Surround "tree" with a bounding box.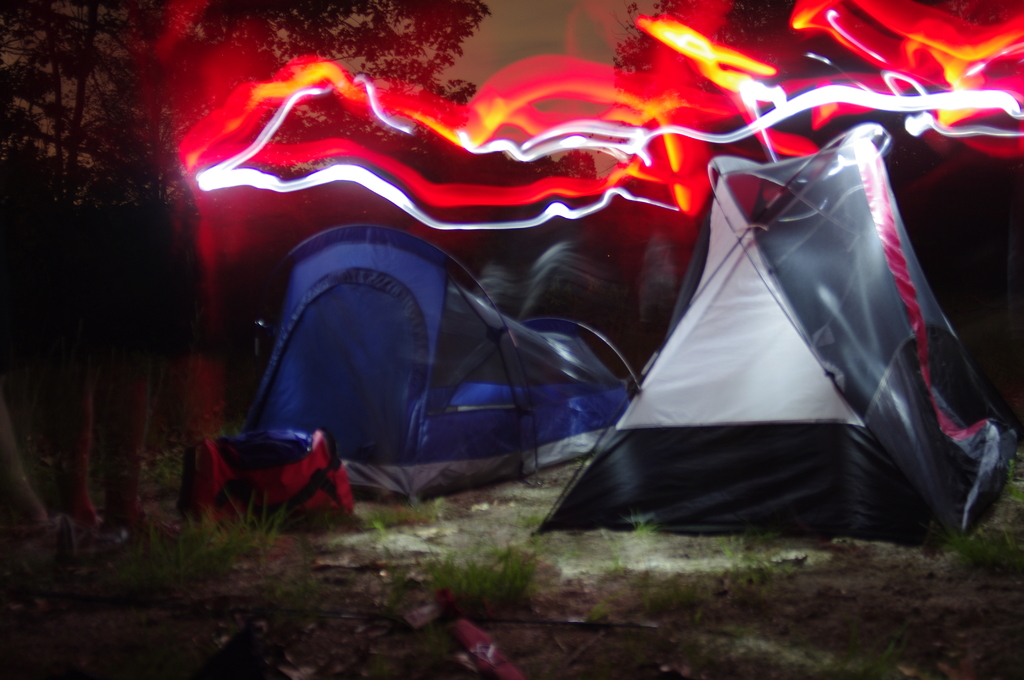
<box>598,0,829,175</box>.
